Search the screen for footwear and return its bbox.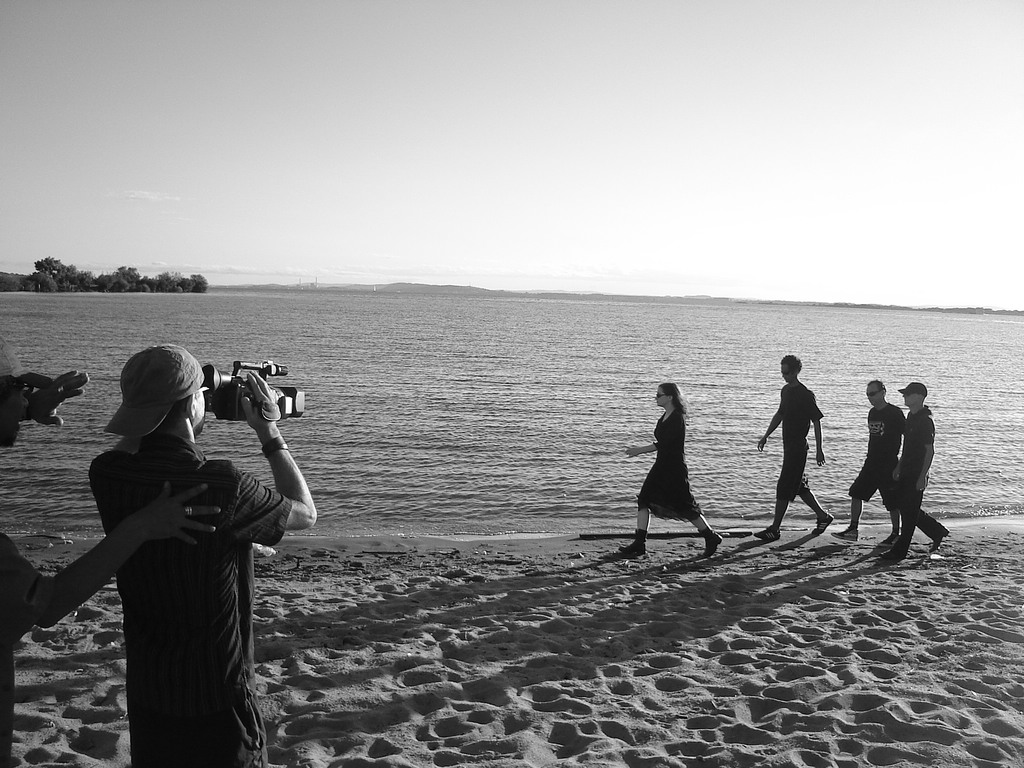
Found: locate(815, 514, 831, 534).
